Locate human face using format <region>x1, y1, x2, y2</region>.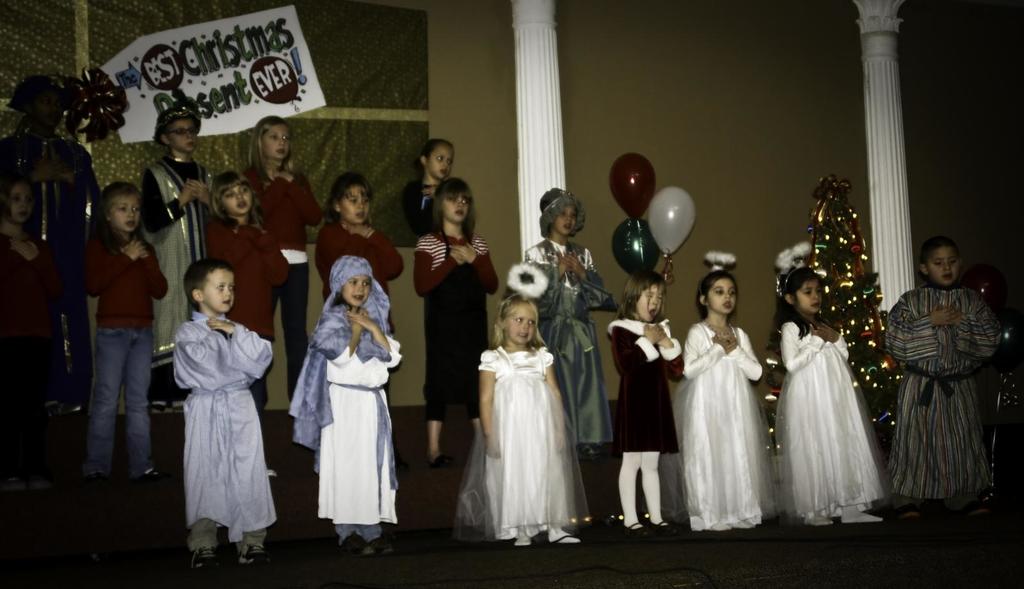
<region>338, 272, 371, 306</region>.
